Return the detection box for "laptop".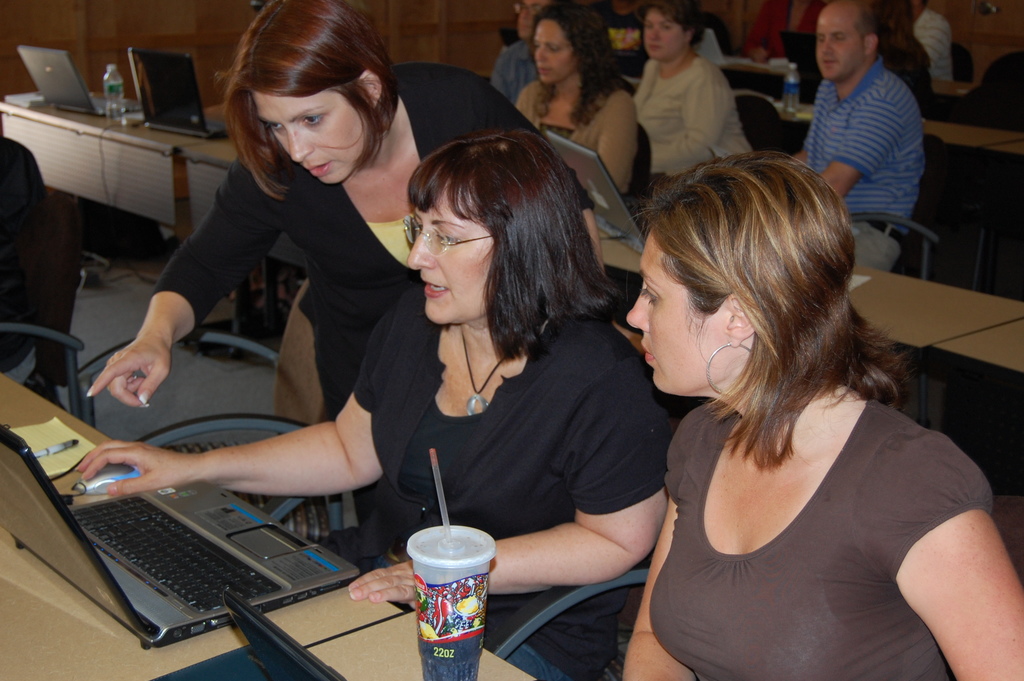
l=18, t=44, r=144, b=116.
